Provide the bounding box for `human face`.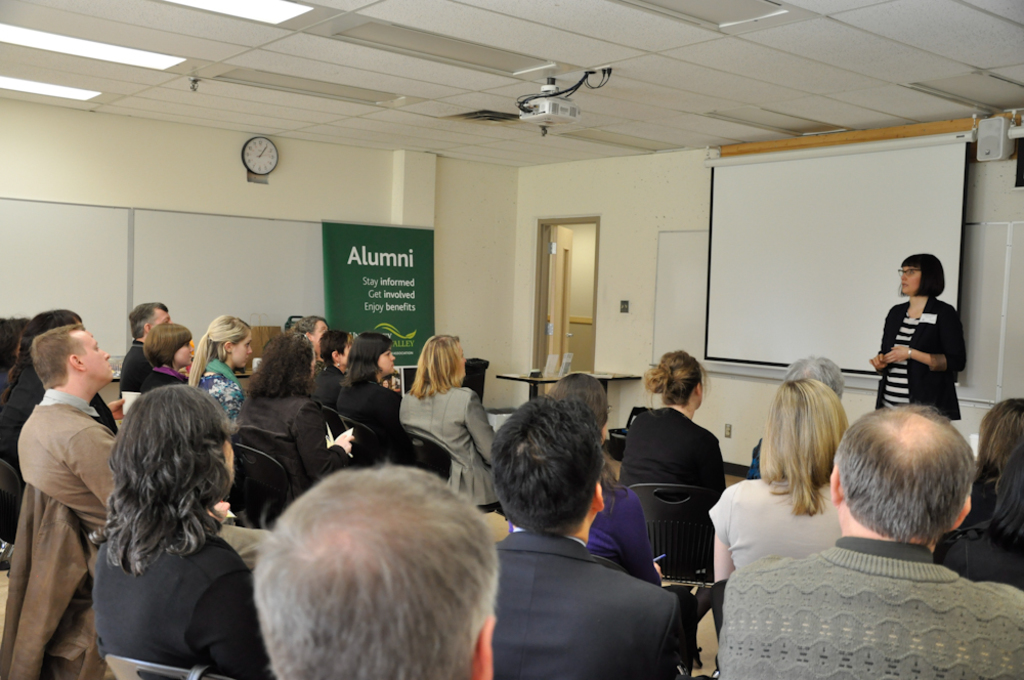
(x1=82, y1=329, x2=117, y2=379).
